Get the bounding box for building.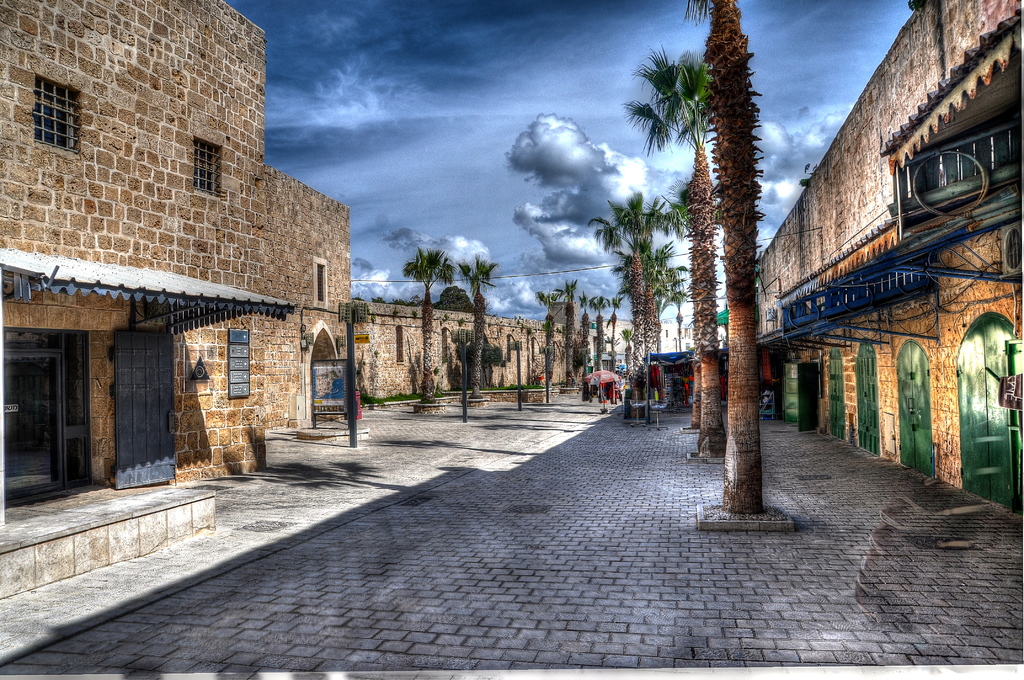
0, 0, 589, 597.
